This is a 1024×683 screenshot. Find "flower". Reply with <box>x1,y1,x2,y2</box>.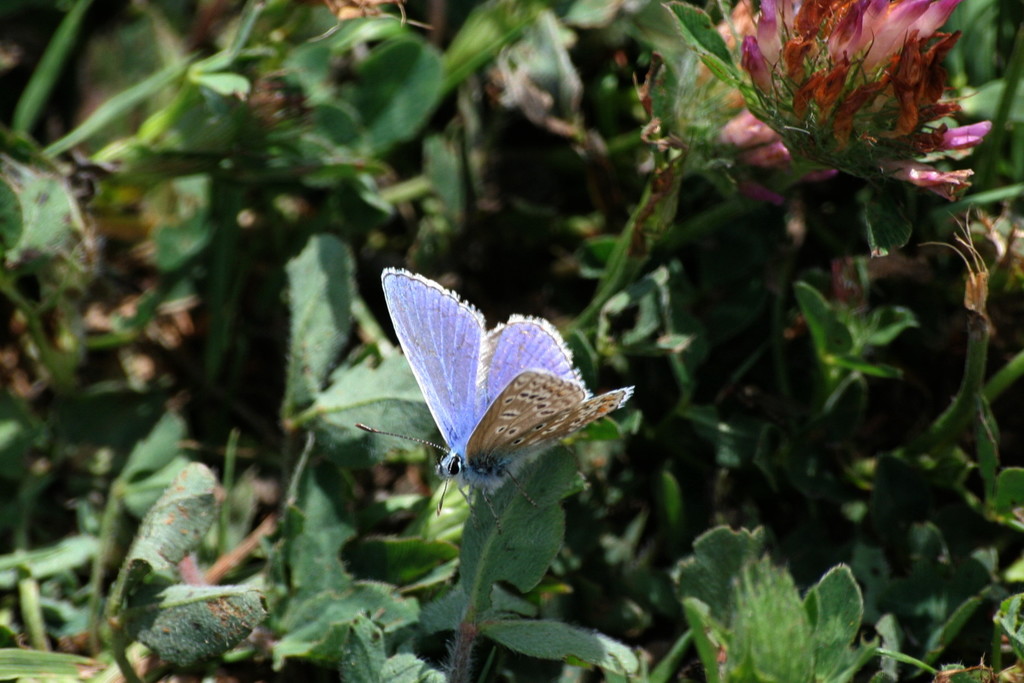
<box>634,7,847,188</box>.
